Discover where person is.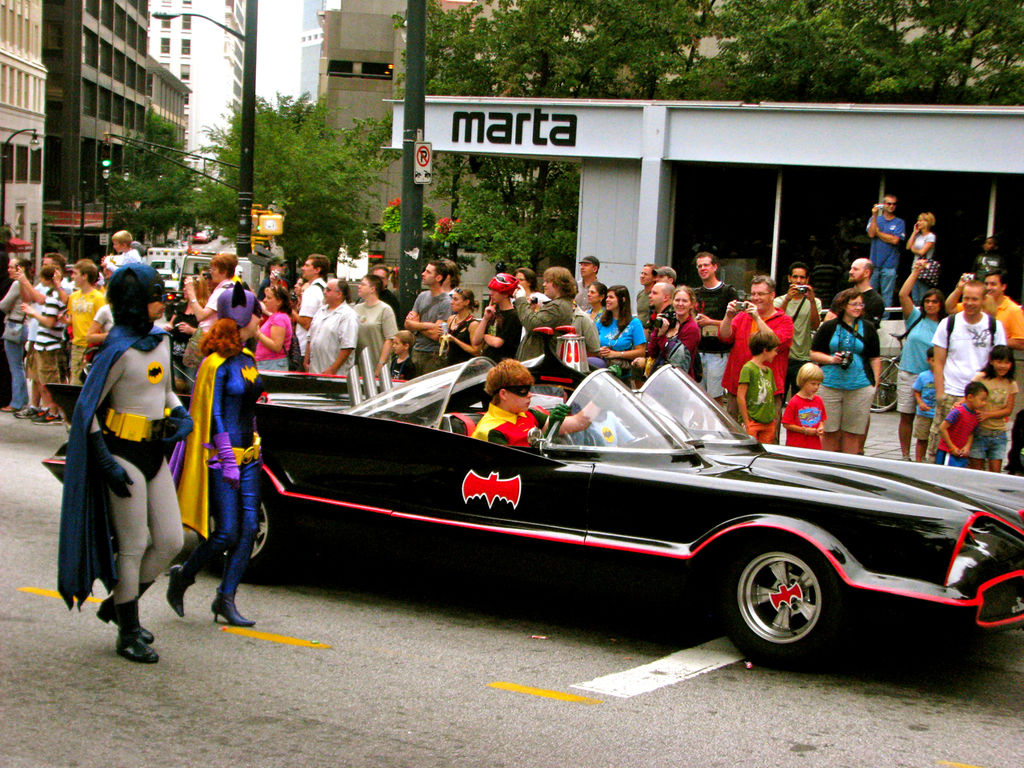
Discovered at region(896, 255, 947, 456).
